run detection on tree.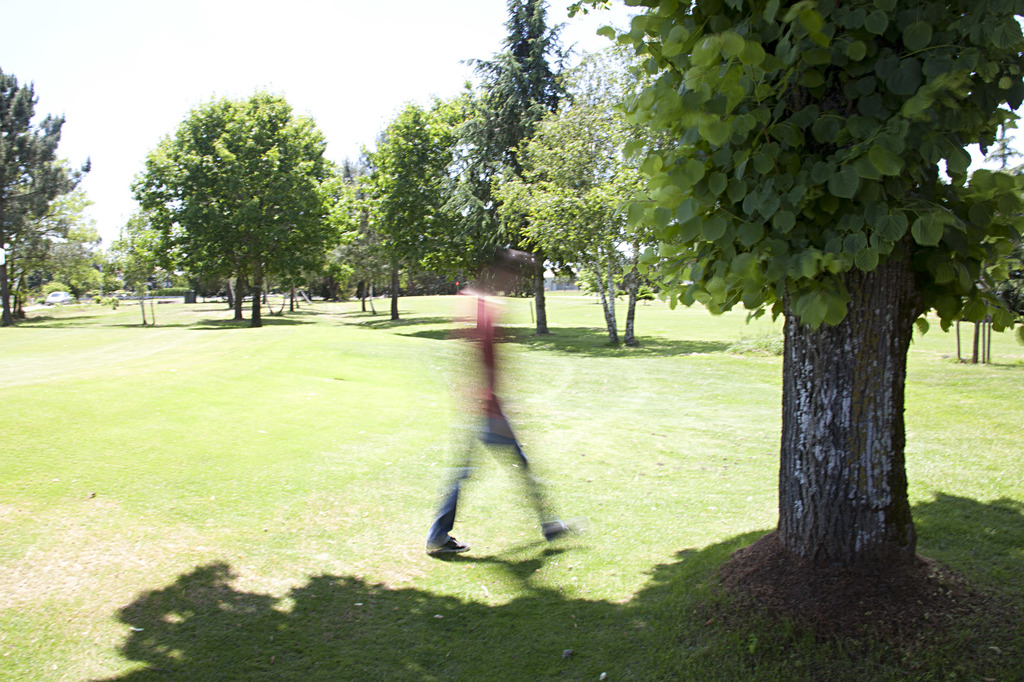
Result: (493, 75, 684, 345).
